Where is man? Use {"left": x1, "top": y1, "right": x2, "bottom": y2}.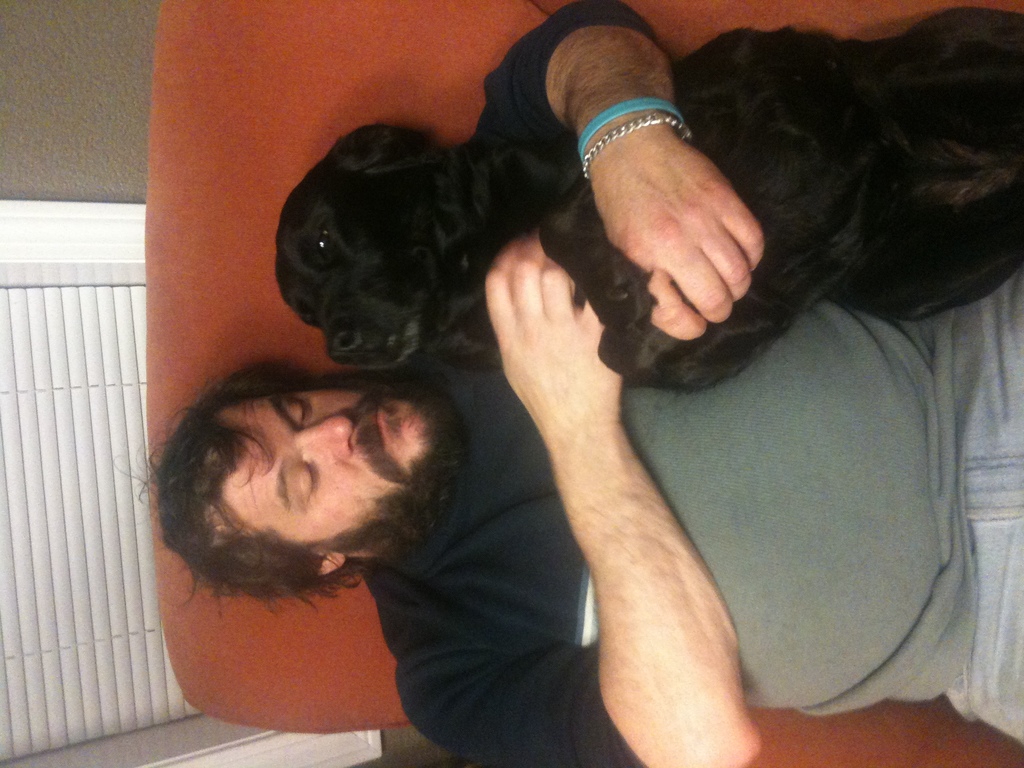
{"left": 168, "top": 0, "right": 1018, "bottom": 764}.
